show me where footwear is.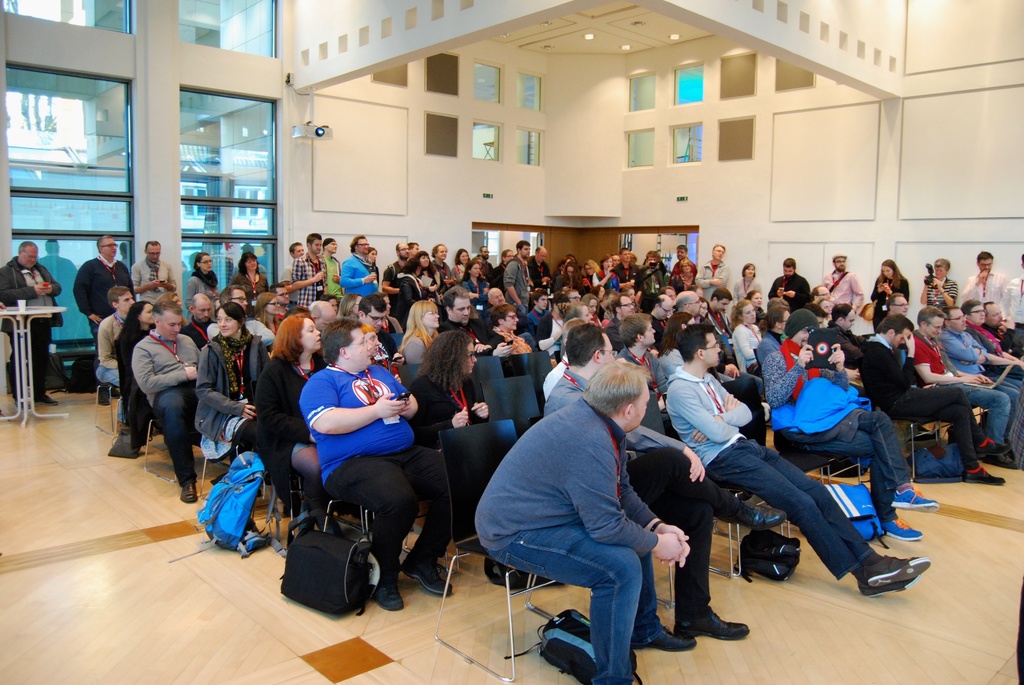
footwear is at bbox=[863, 553, 928, 587].
